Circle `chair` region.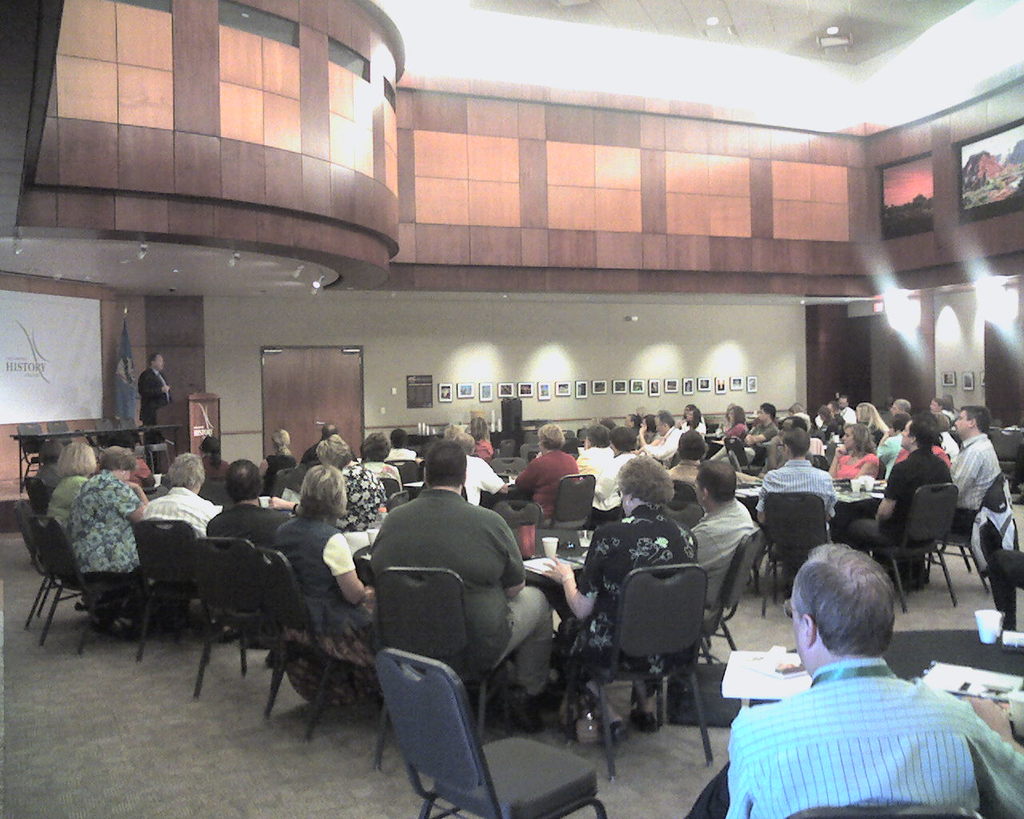
Region: [left=194, top=537, right=293, bottom=727].
